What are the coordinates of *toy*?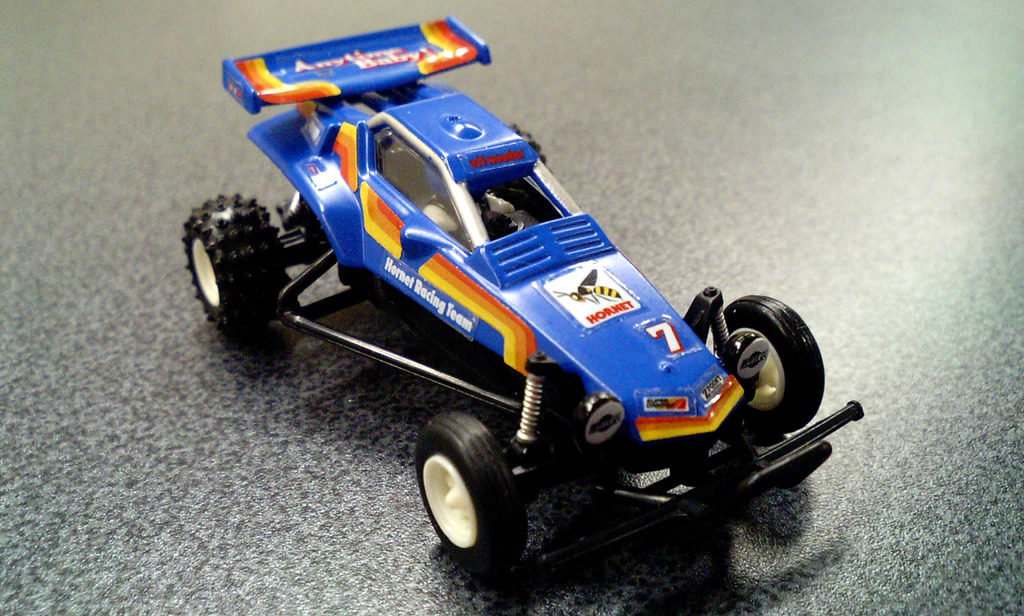
(180,12,868,583).
